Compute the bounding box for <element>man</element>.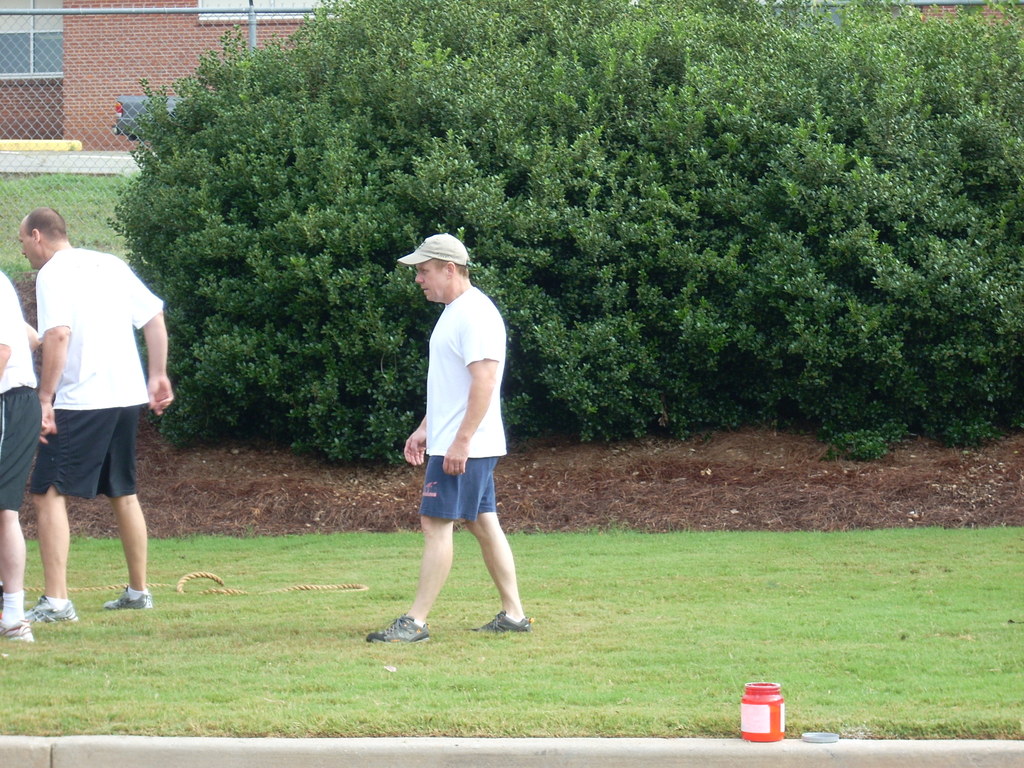
box(10, 205, 172, 630).
